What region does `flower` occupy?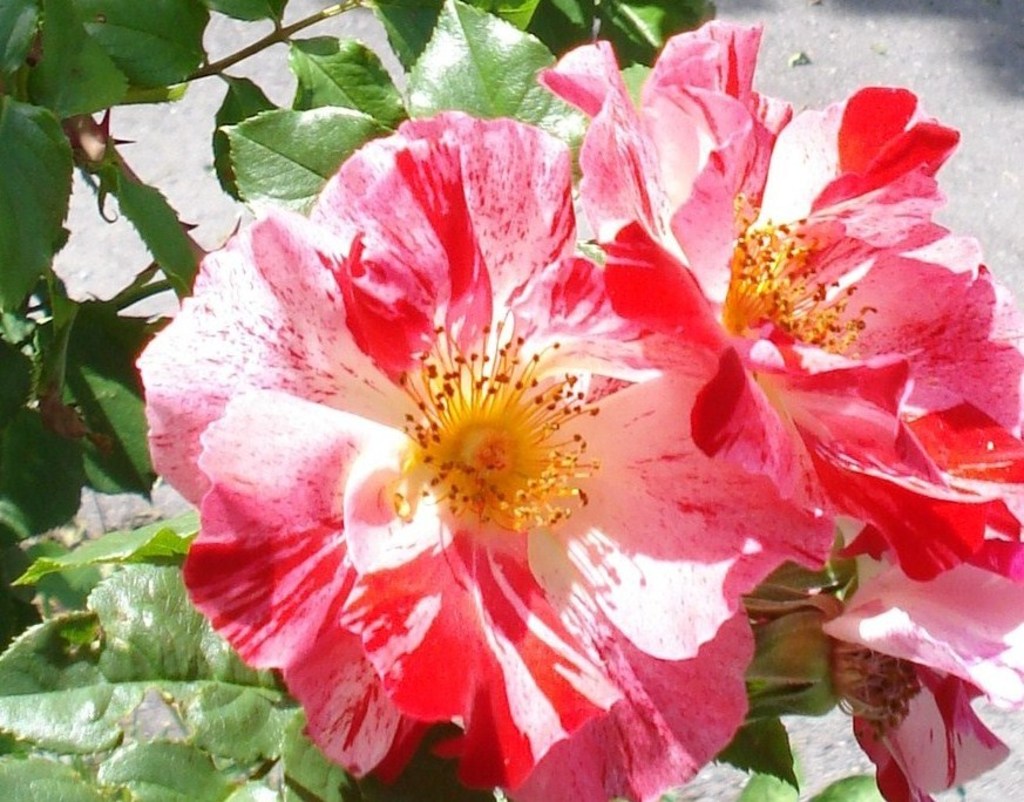
<box>815,539,1023,801</box>.
